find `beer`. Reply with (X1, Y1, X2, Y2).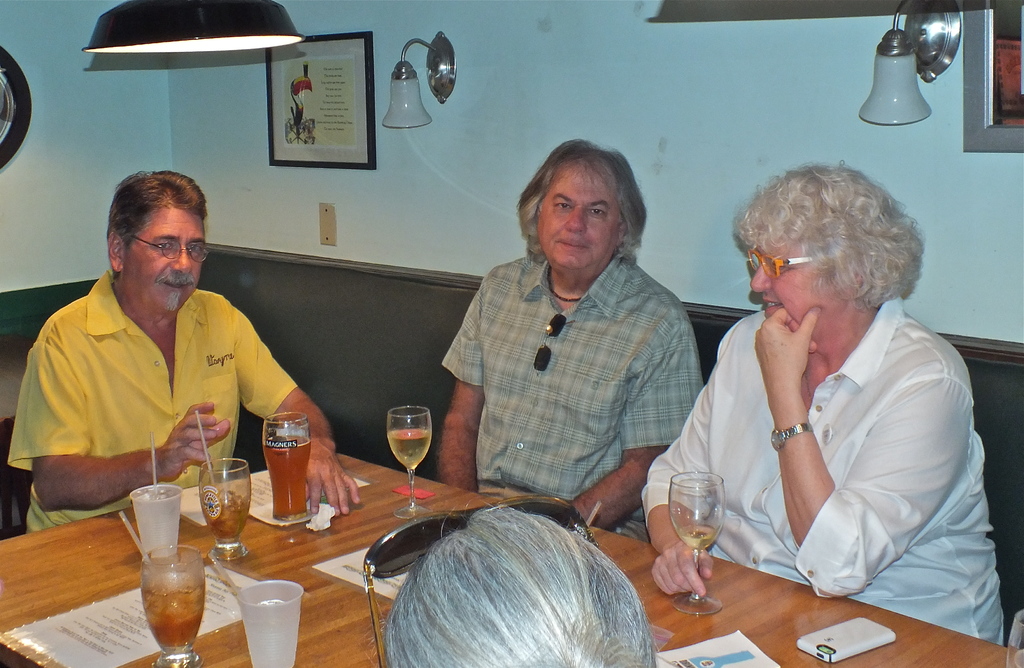
(663, 471, 725, 617).
